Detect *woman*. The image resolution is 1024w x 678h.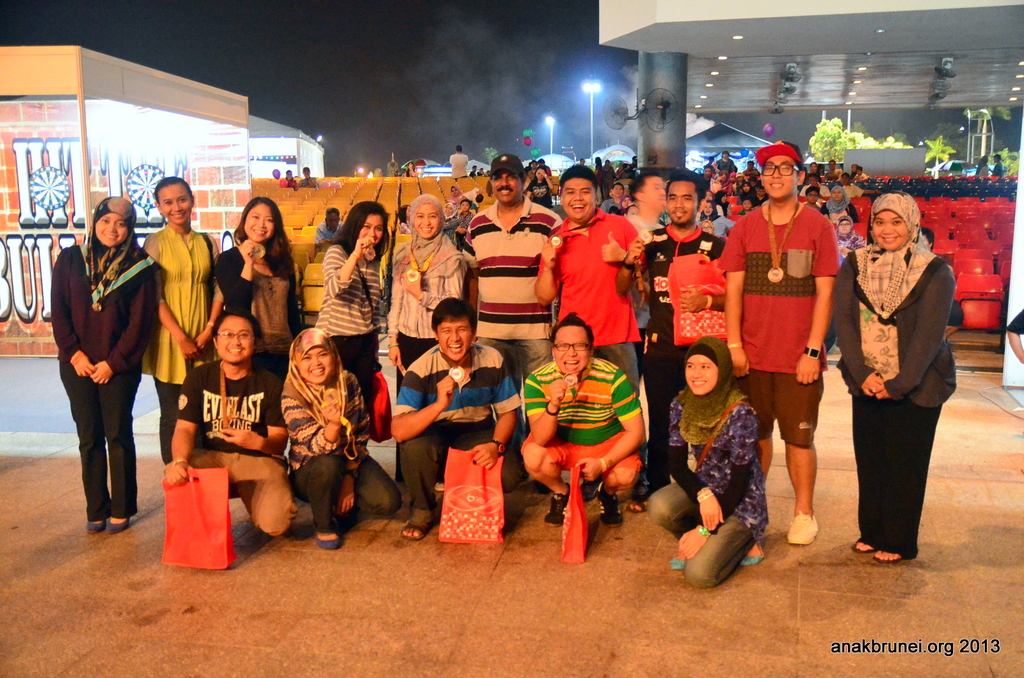
211 197 300 351.
